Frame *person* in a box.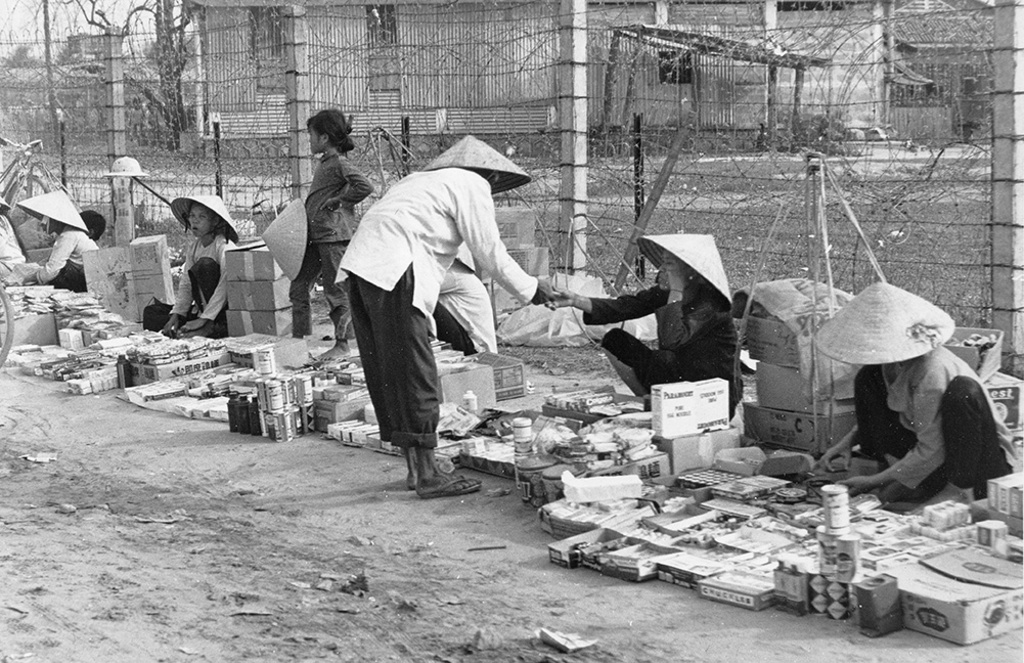
<bbox>339, 136, 552, 505</bbox>.
